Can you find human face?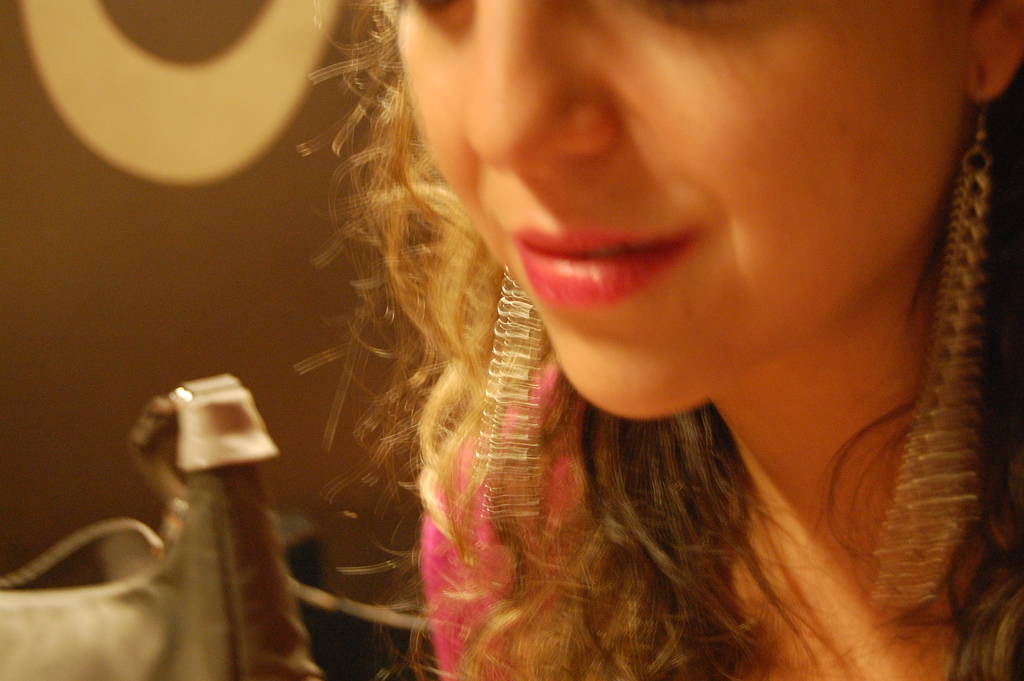
Yes, bounding box: (406,0,966,418).
